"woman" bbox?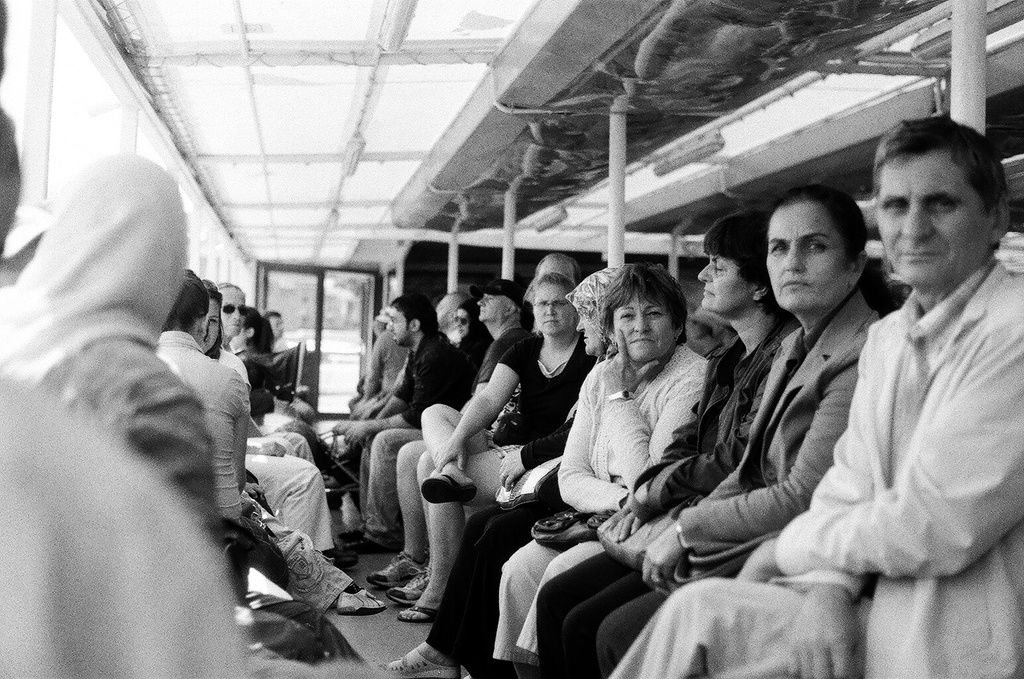
box(199, 289, 256, 397)
